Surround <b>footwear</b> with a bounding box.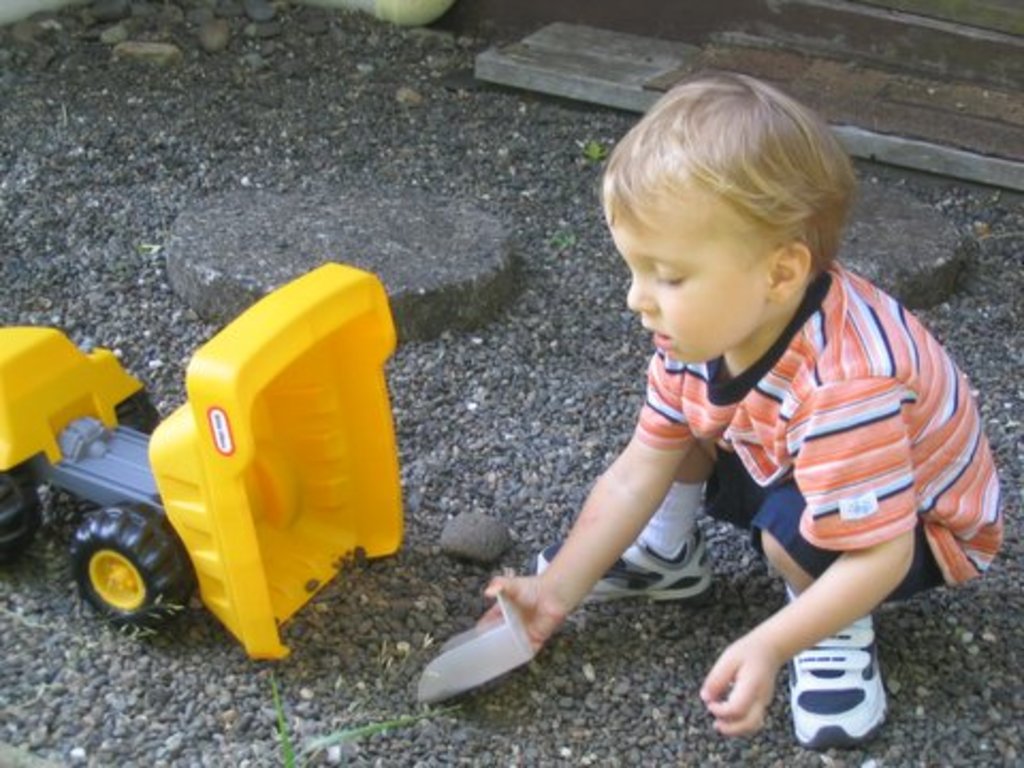
rect(538, 518, 713, 604).
